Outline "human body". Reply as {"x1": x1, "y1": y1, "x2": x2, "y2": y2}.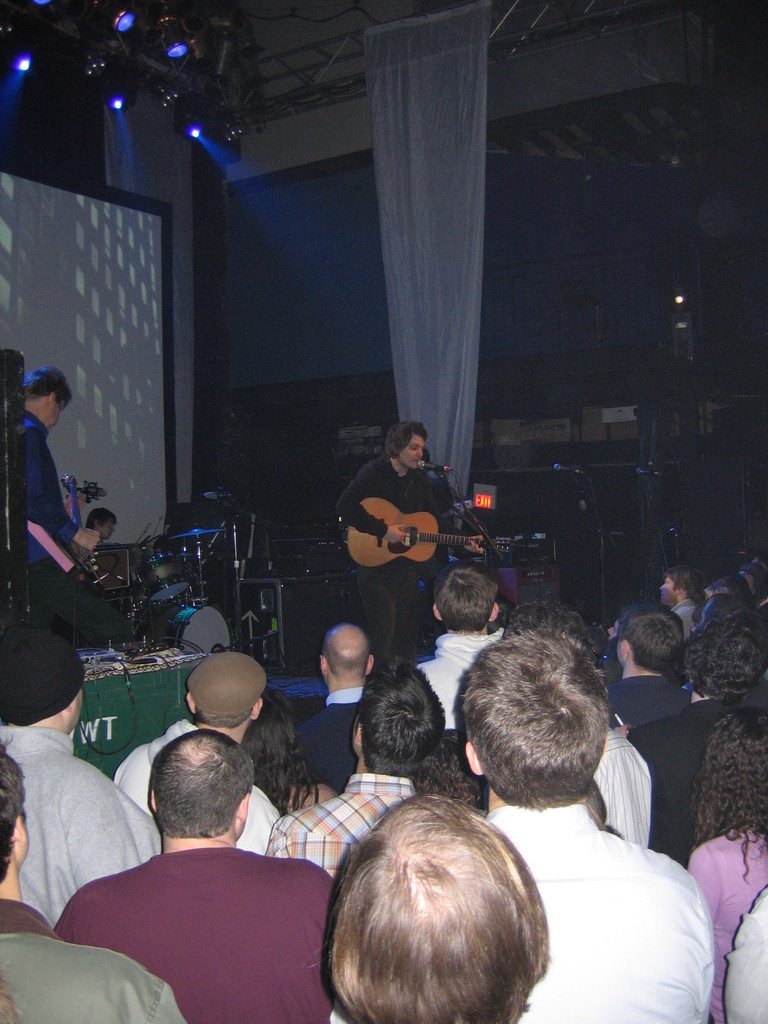
{"x1": 109, "y1": 643, "x2": 276, "y2": 860}.
